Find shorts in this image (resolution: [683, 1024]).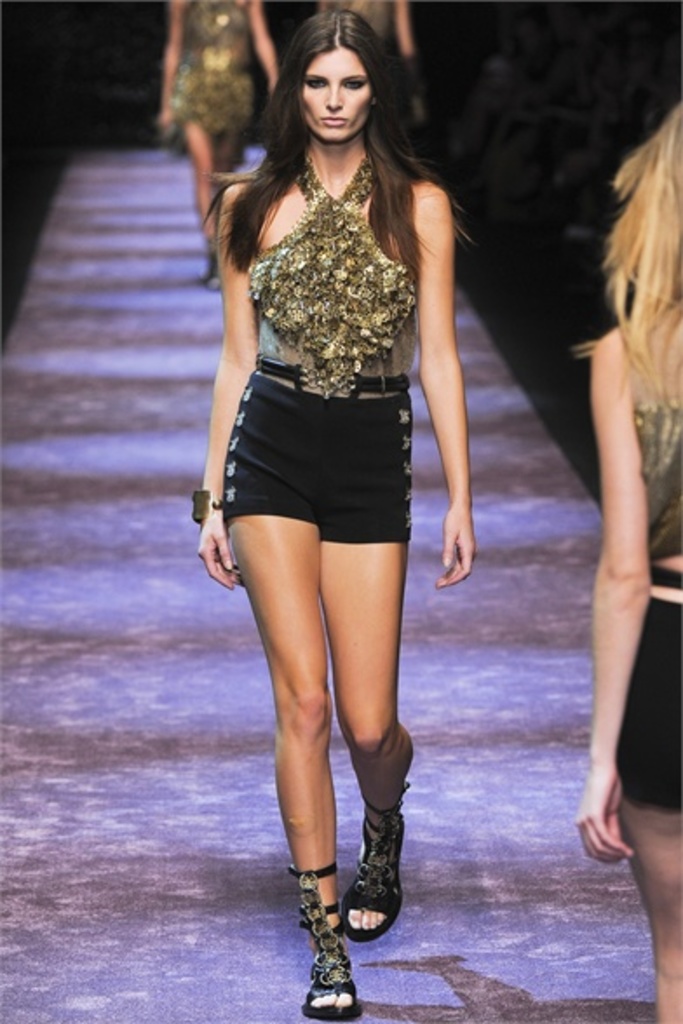
185/381/470/557.
